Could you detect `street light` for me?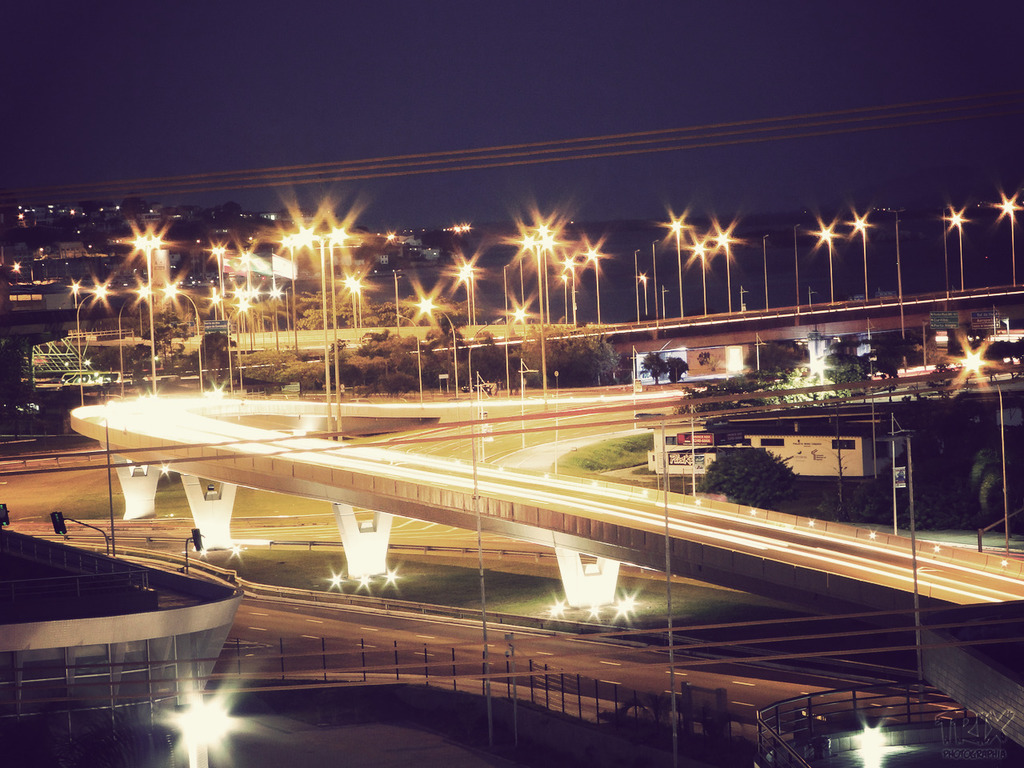
Detection result: select_region(692, 242, 708, 313).
